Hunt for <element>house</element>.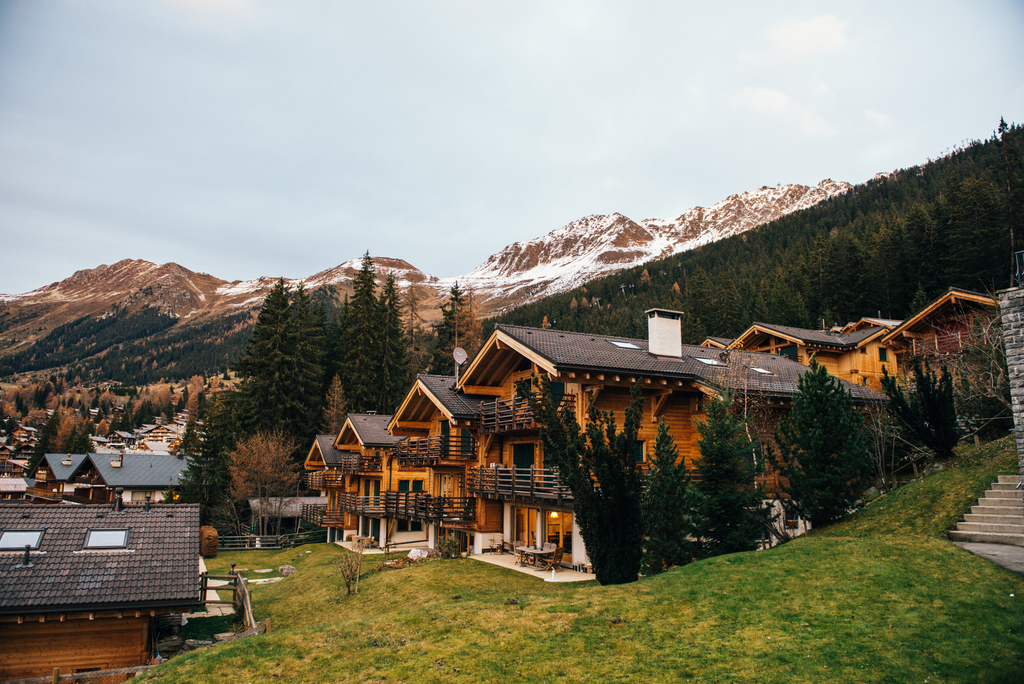
Hunted down at <bbox>0, 498, 216, 680</bbox>.
